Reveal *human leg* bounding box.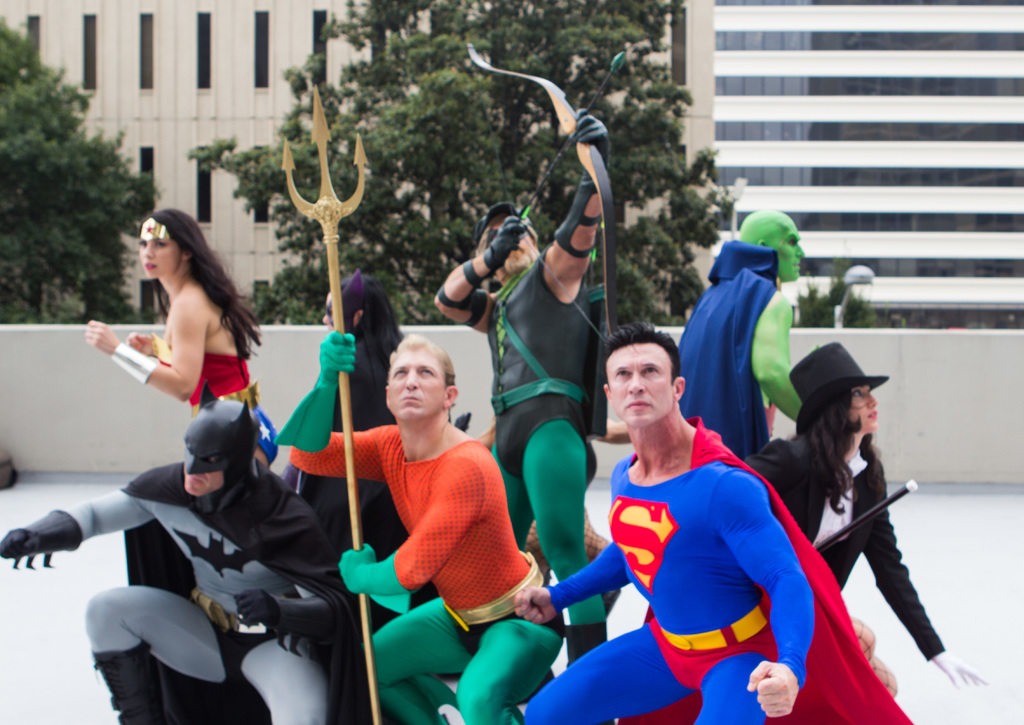
Revealed: bbox=[366, 599, 478, 724].
